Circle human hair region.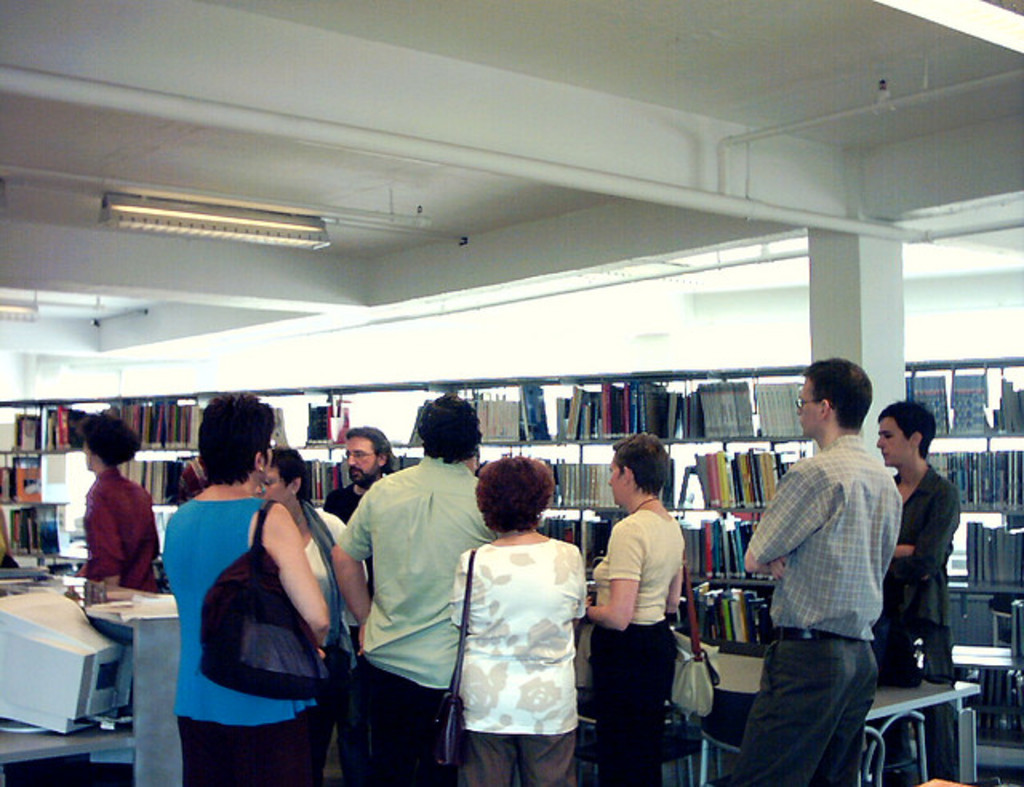
Region: <region>72, 405, 142, 473</region>.
